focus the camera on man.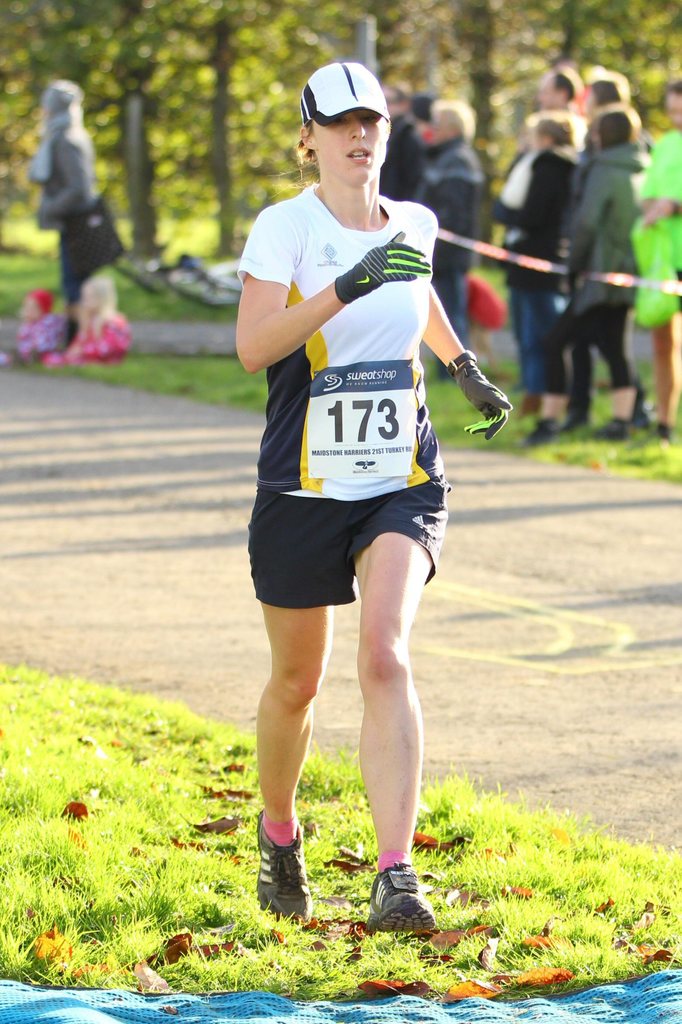
Focus region: rect(410, 100, 488, 384).
